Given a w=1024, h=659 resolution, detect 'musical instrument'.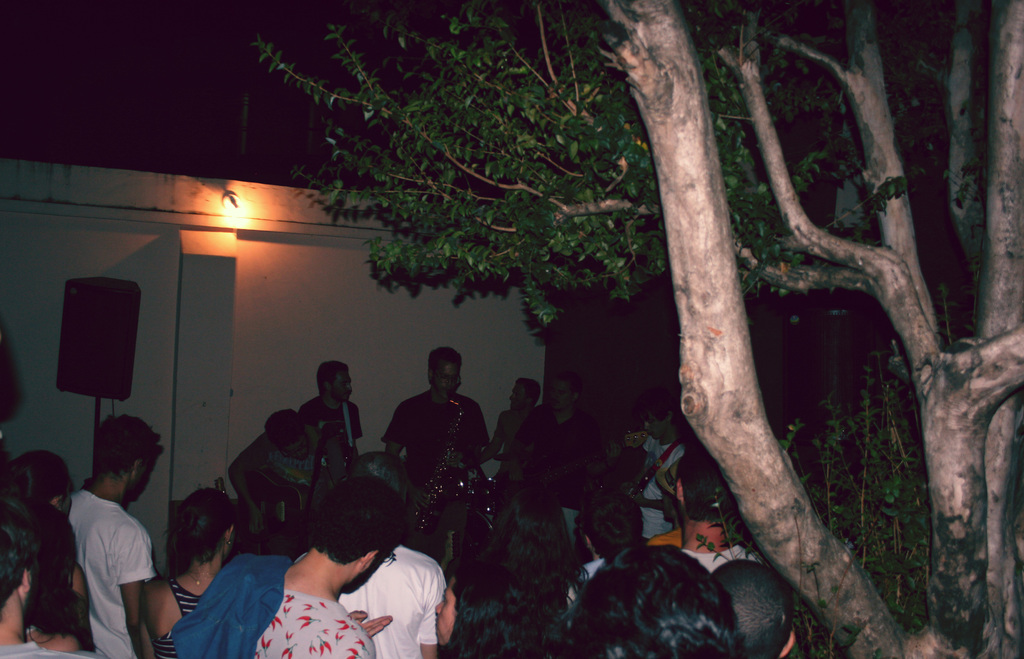
{"x1": 413, "y1": 391, "x2": 468, "y2": 546}.
